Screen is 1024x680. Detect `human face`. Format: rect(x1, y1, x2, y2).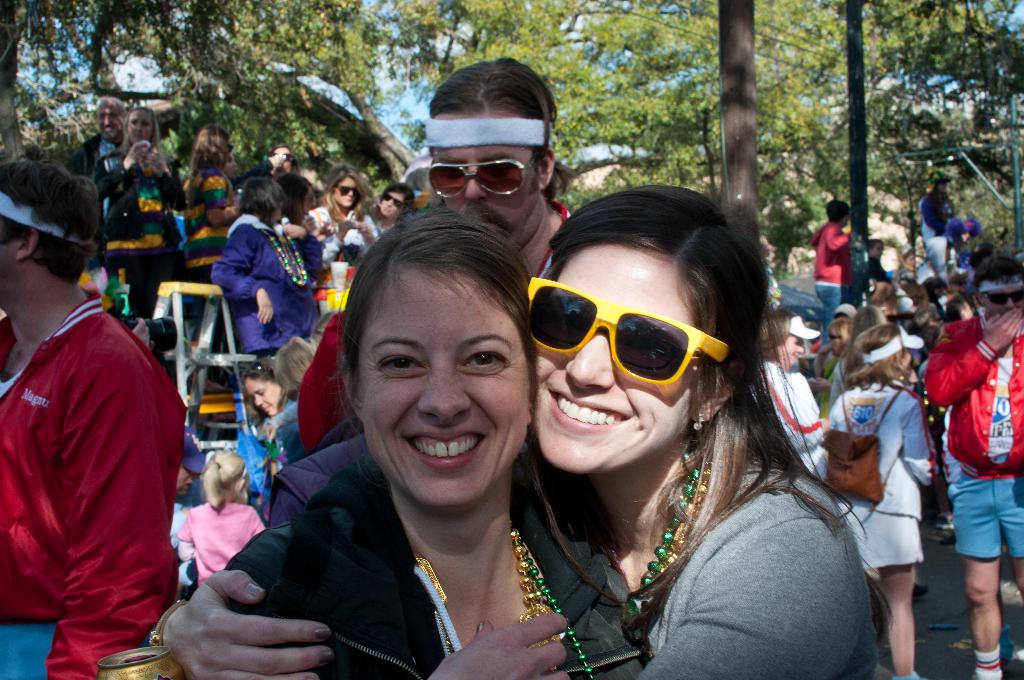
rect(828, 332, 842, 354).
